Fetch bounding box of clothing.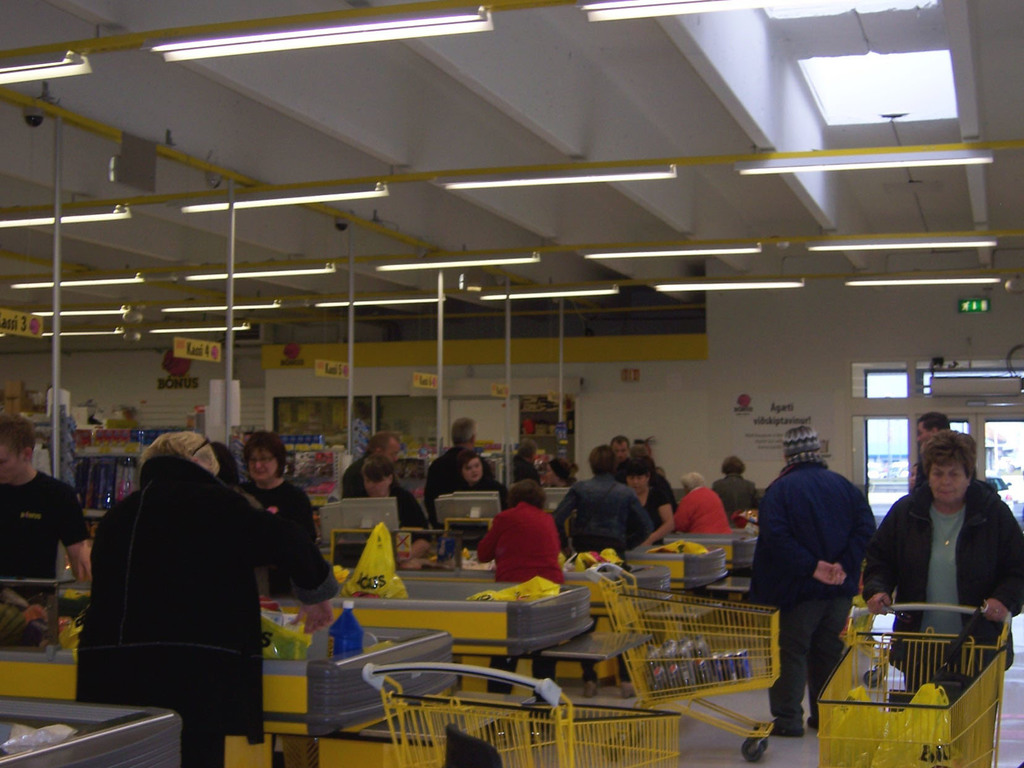
Bbox: (614,485,668,553).
